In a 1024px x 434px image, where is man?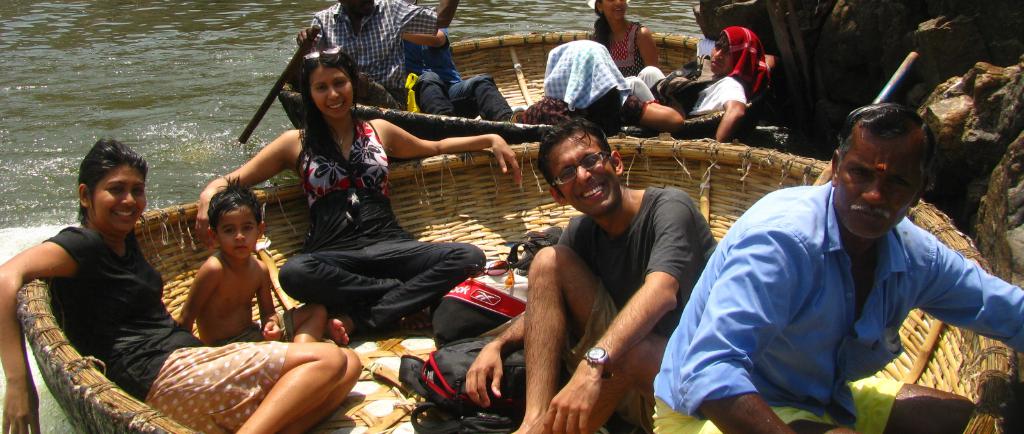
bbox=[468, 101, 715, 433].
